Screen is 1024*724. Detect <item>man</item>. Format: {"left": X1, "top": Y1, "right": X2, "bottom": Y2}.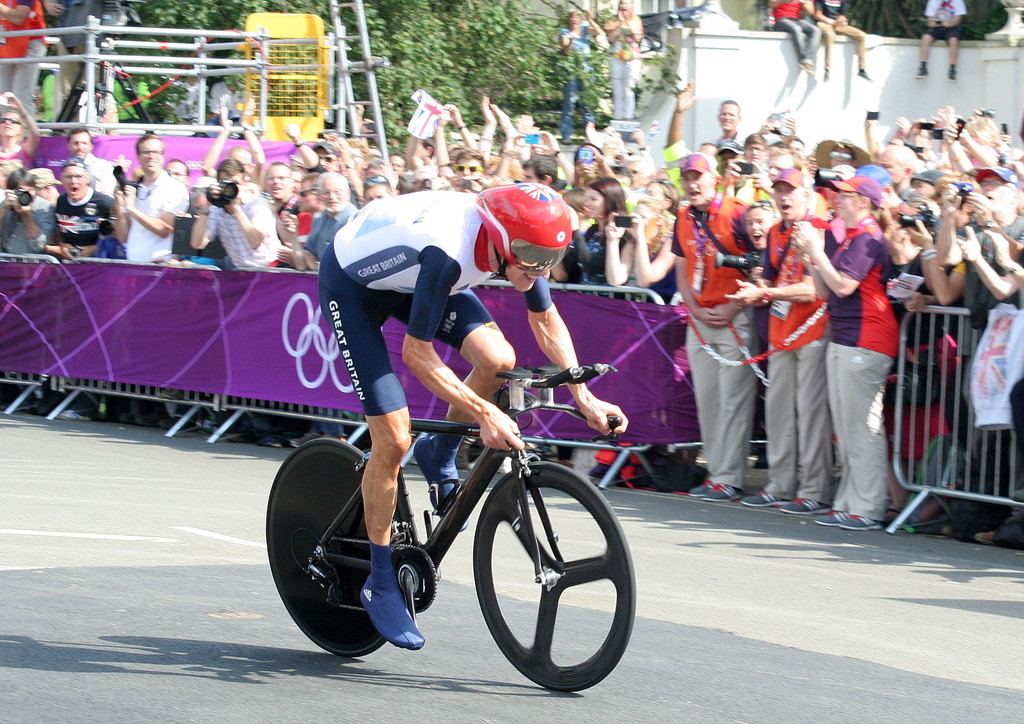
{"left": 819, "top": 0, "right": 870, "bottom": 78}.
